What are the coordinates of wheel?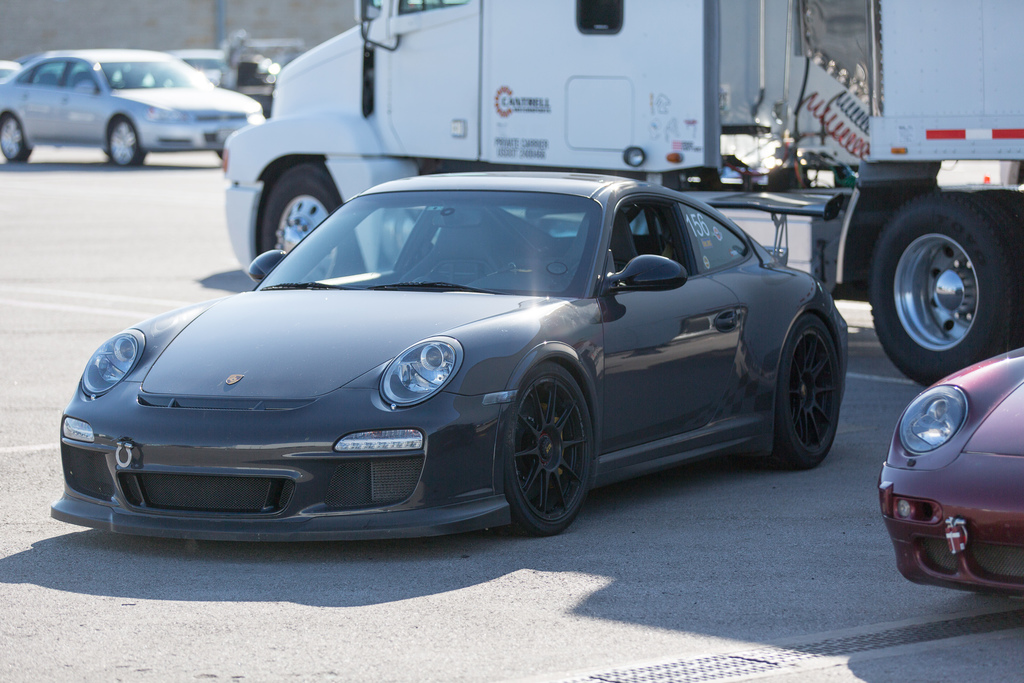
select_region(107, 118, 150, 168).
